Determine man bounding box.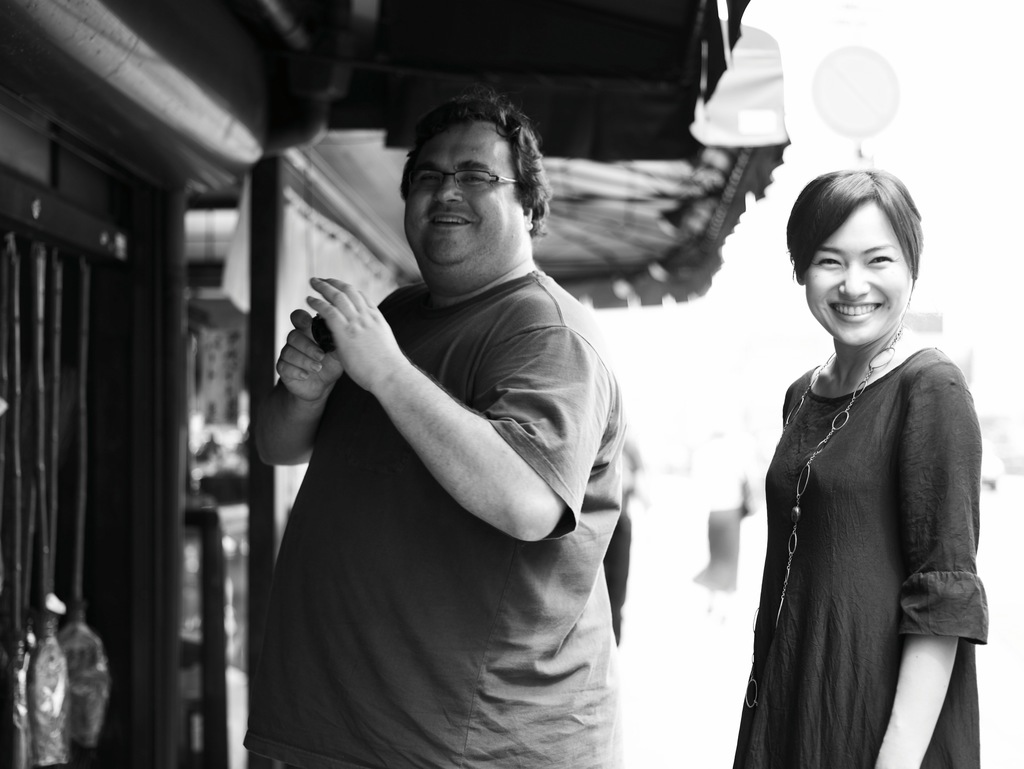
Determined: 223,89,675,754.
